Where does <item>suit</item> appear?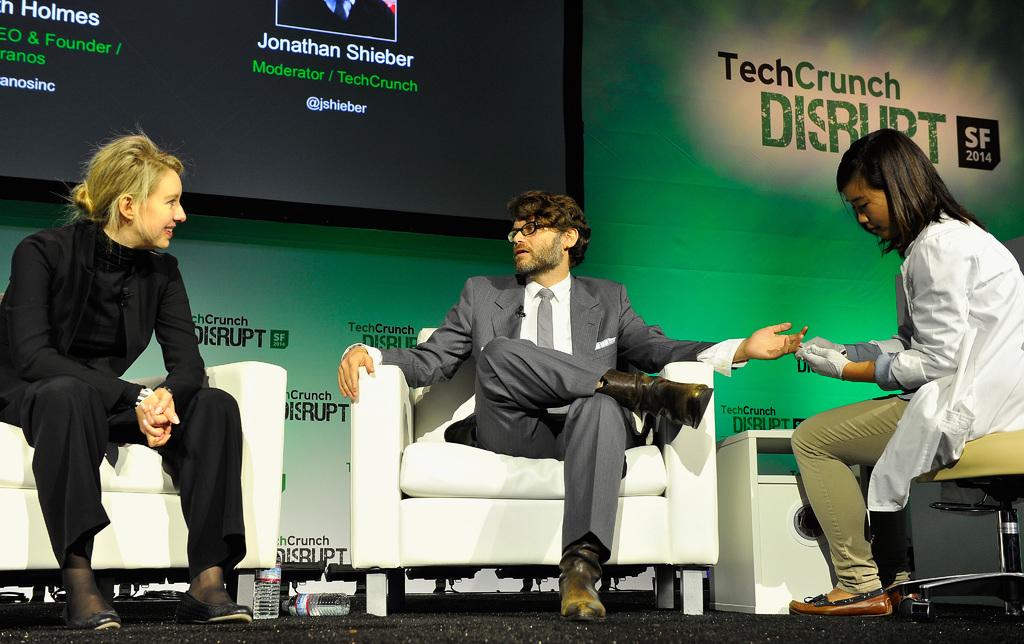
Appears at (386,232,714,602).
